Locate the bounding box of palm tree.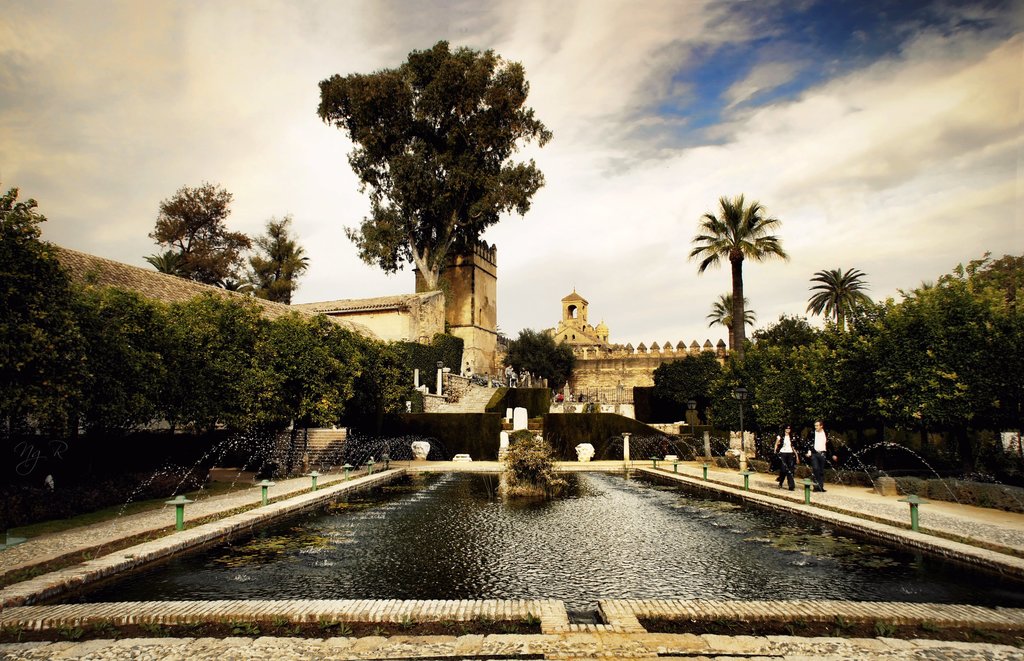
Bounding box: 238/227/311/316.
